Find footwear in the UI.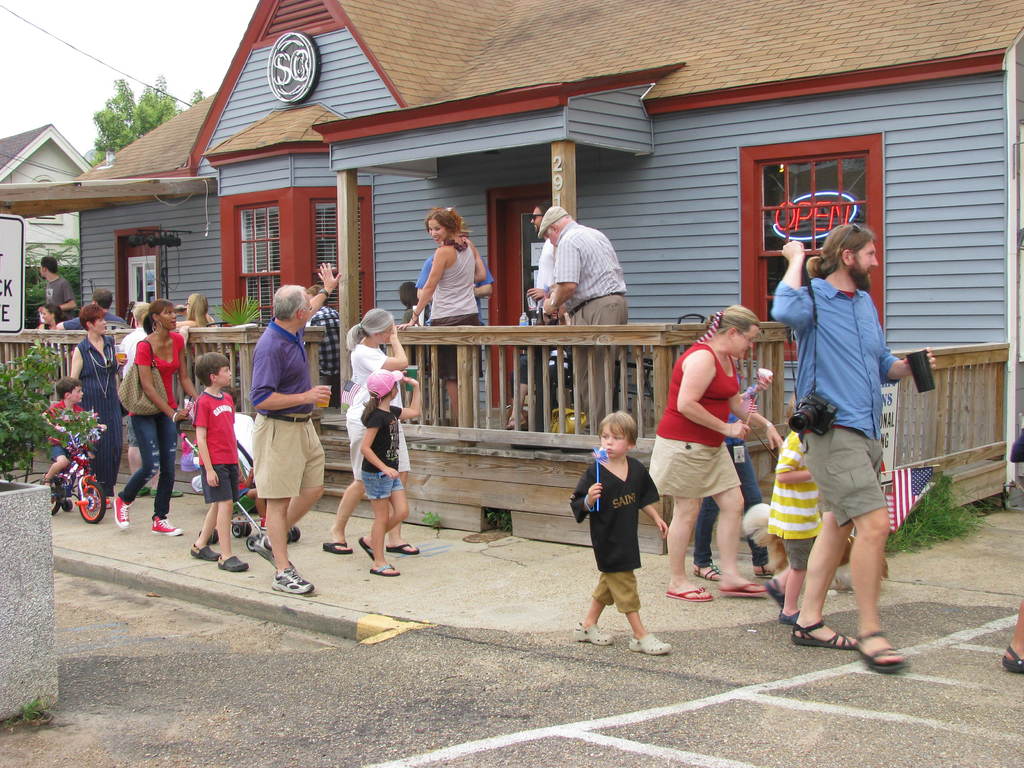
UI element at [left=150, top=487, right=187, bottom=495].
